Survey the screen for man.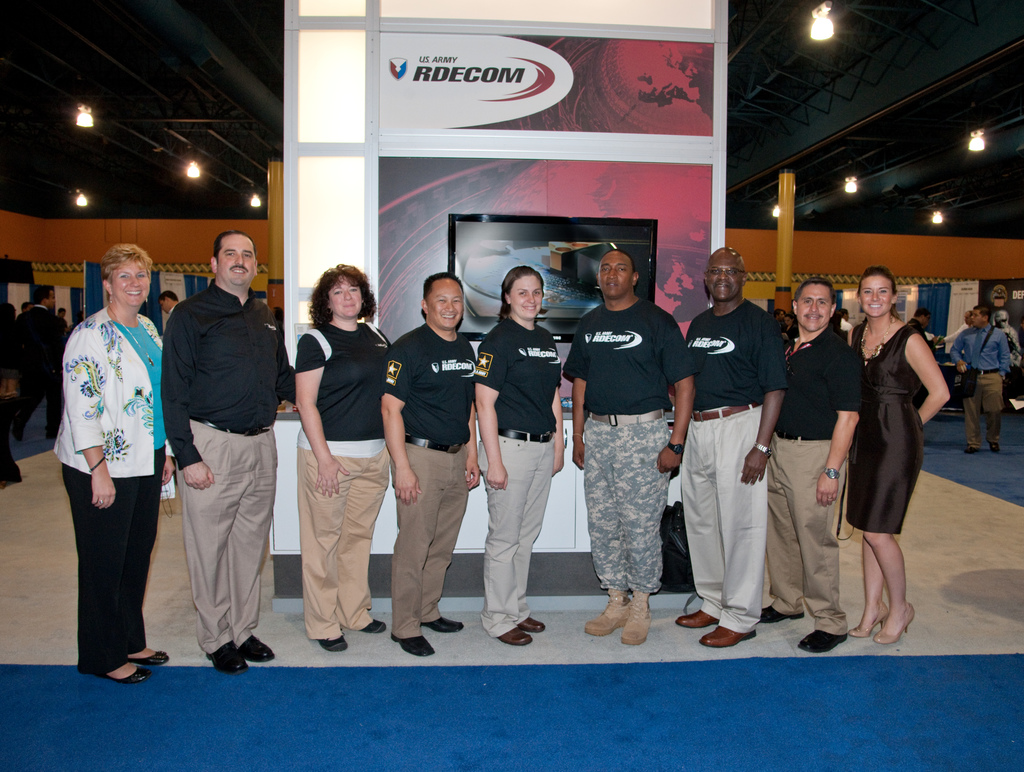
Survey found: <region>4, 303, 15, 359</region>.
